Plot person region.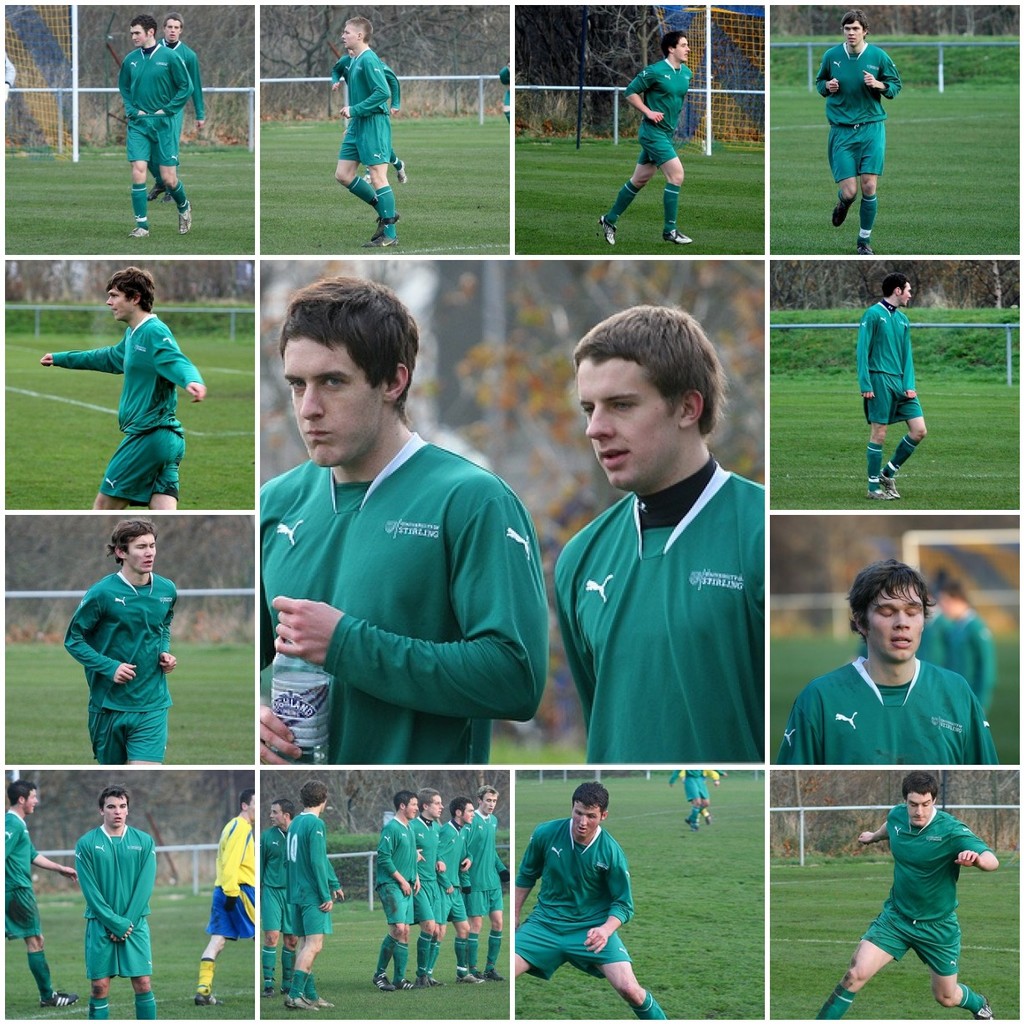
Plotted at [115,15,194,236].
